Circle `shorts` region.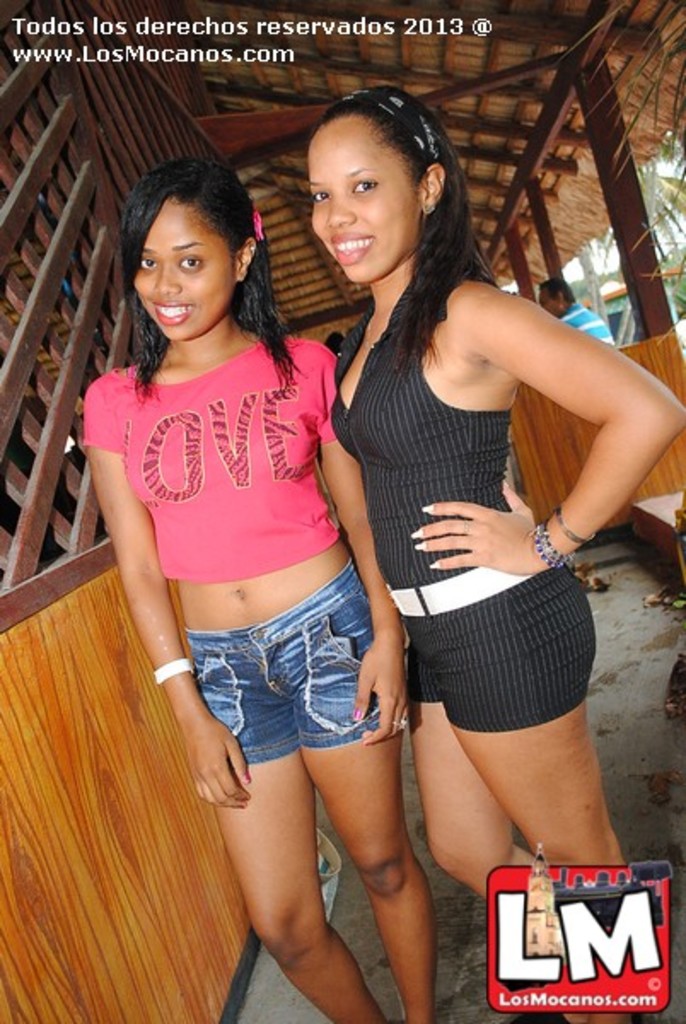
Region: x1=189 y1=556 x2=377 y2=763.
